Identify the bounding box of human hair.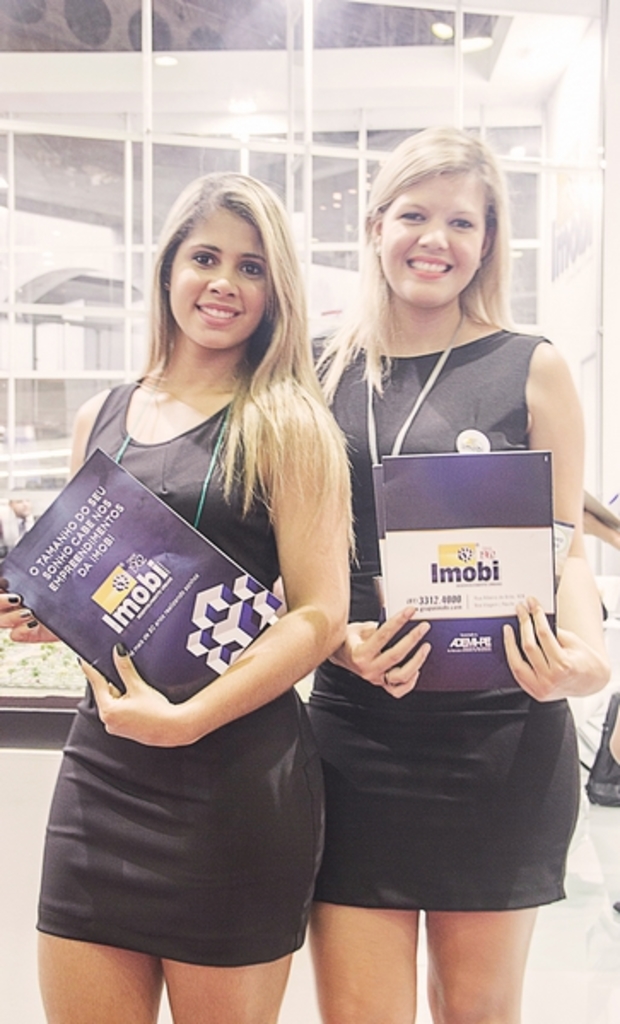
[307,125,526,445].
